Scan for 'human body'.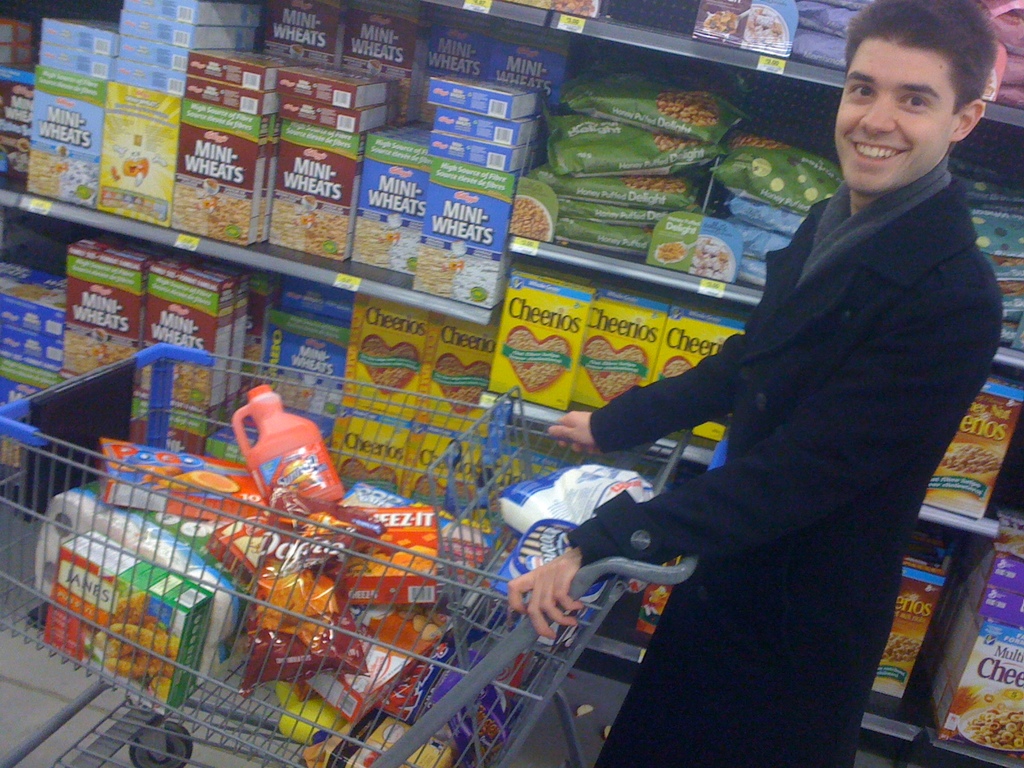
Scan result: crop(509, 3, 1005, 764).
